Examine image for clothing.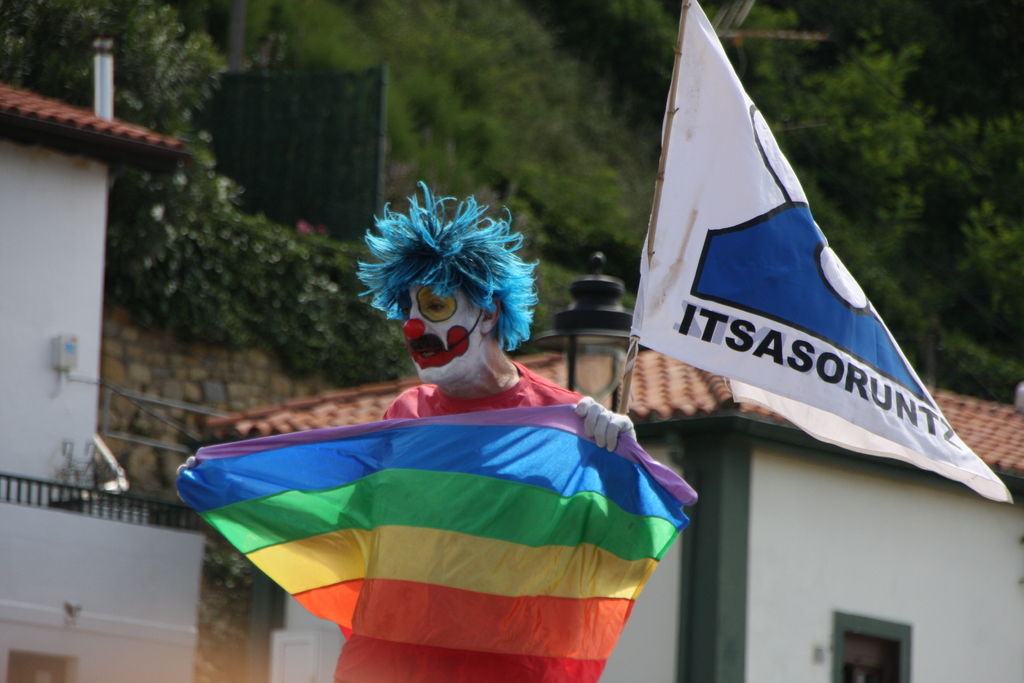
Examination result: BBox(378, 361, 588, 419).
